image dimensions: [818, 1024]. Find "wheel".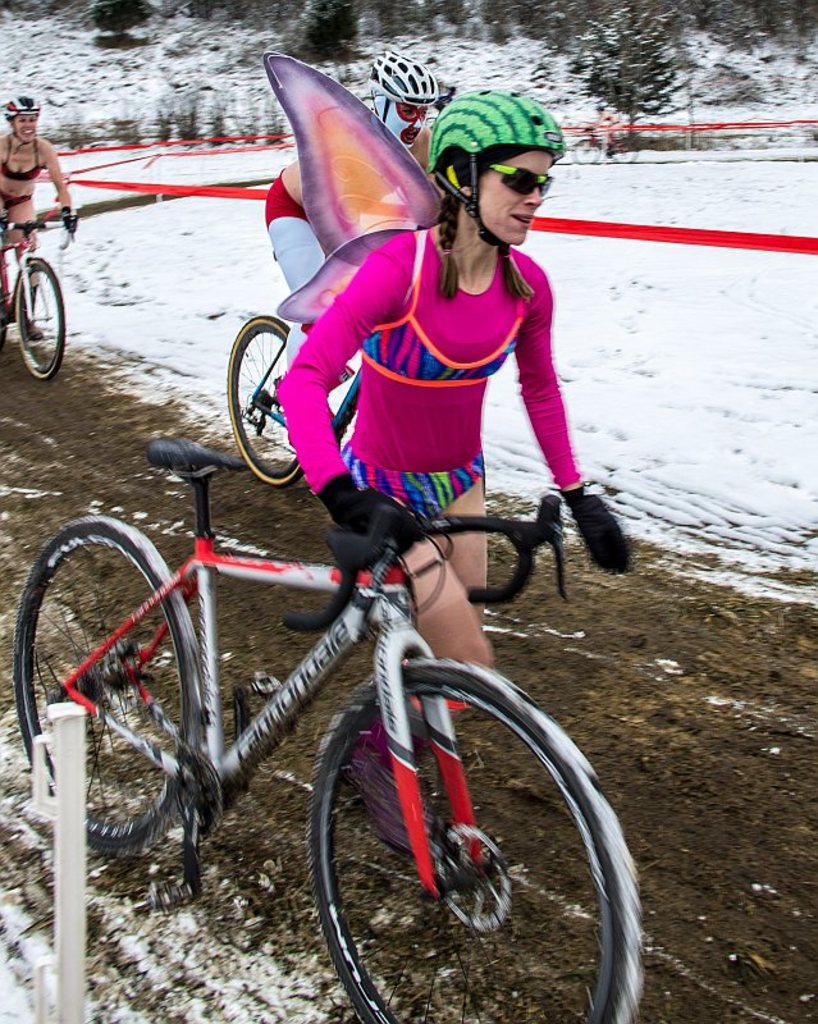
<bbox>18, 260, 60, 376</bbox>.
